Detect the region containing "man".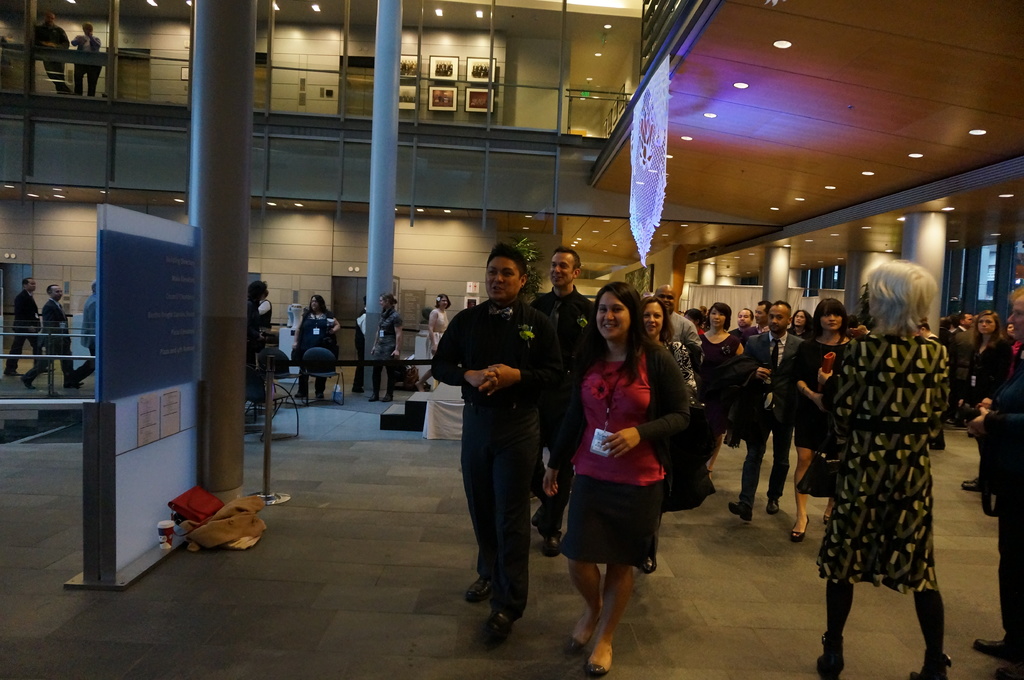
left=722, top=297, right=810, bottom=523.
